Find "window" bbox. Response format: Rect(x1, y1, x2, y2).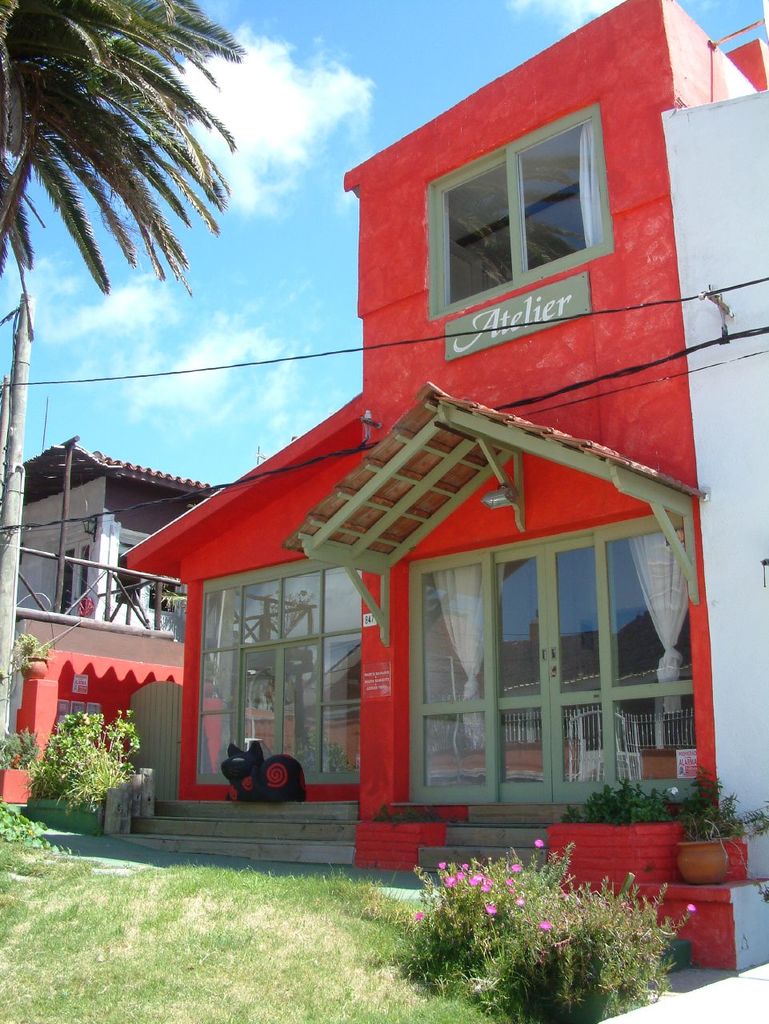
Rect(427, 113, 596, 313).
